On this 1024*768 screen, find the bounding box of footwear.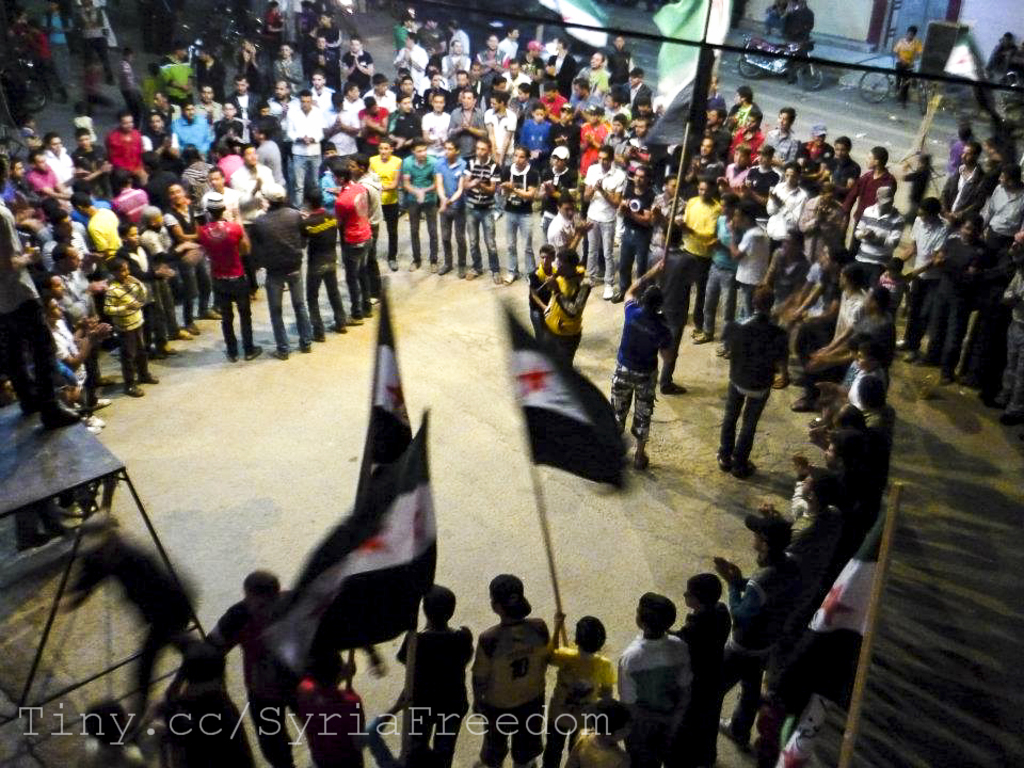
Bounding box: [42, 401, 78, 419].
